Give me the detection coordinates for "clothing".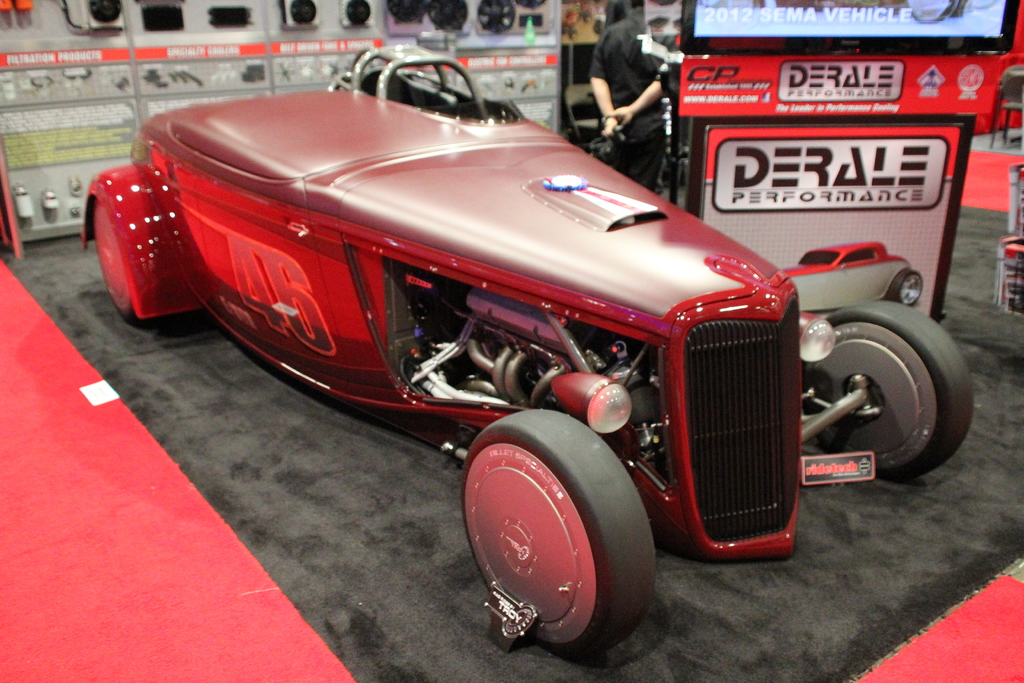
[x1=591, y1=10, x2=676, y2=197].
